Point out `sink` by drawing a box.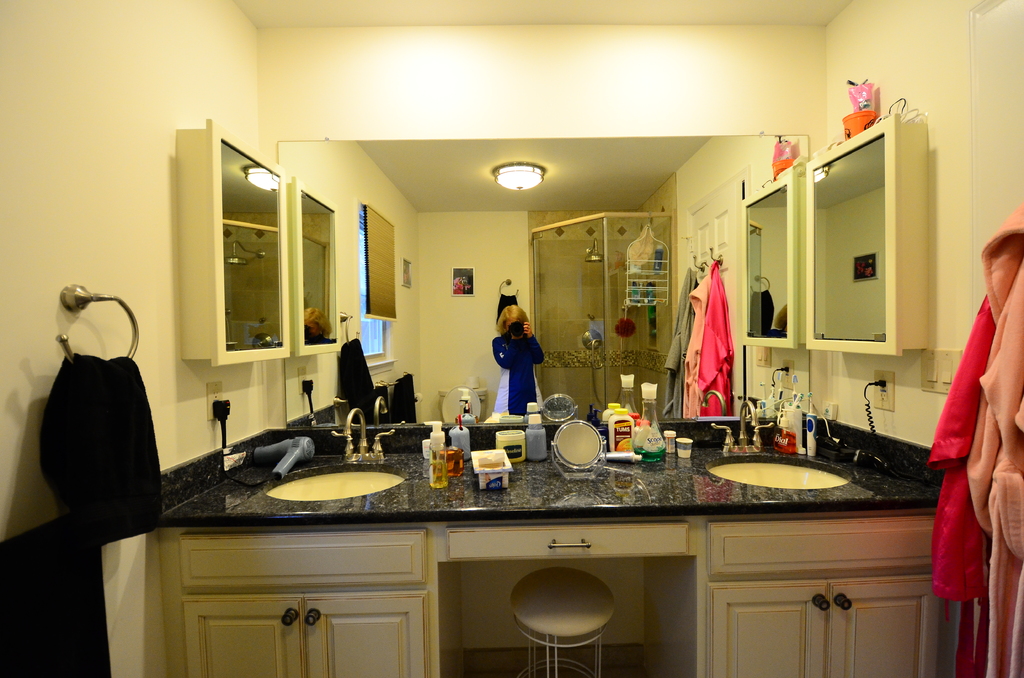
<bbox>268, 409, 409, 499</bbox>.
